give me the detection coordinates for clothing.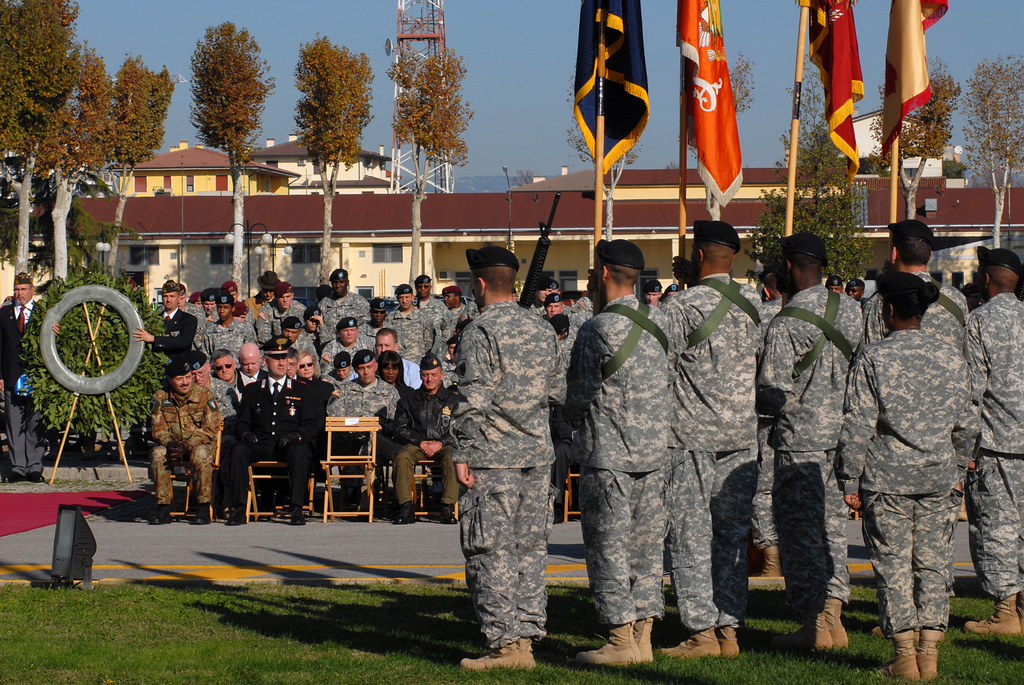
detection(204, 310, 217, 338).
